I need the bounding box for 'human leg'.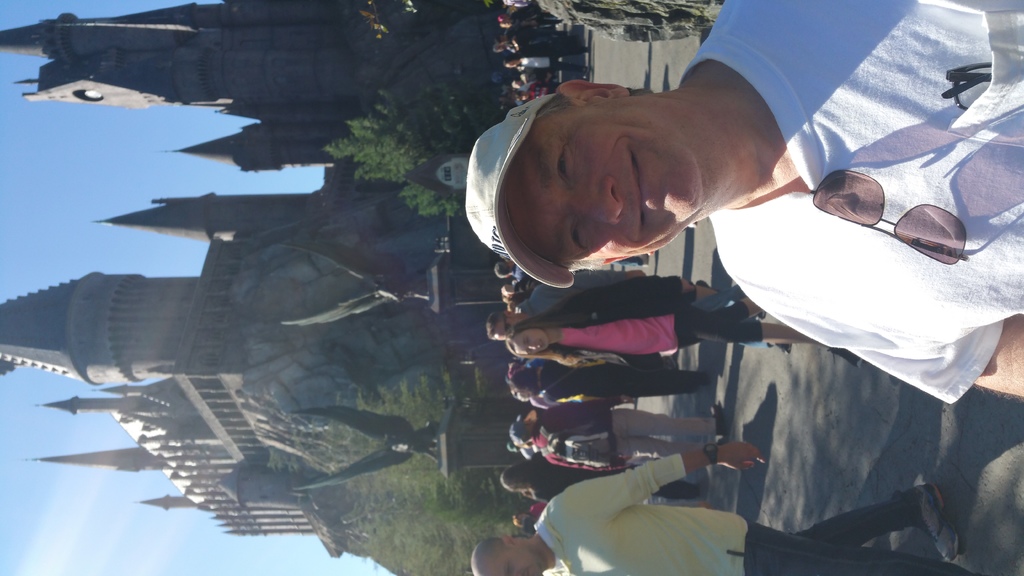
Here it is: x1=617 y1=406 x2=724 y2=438.
